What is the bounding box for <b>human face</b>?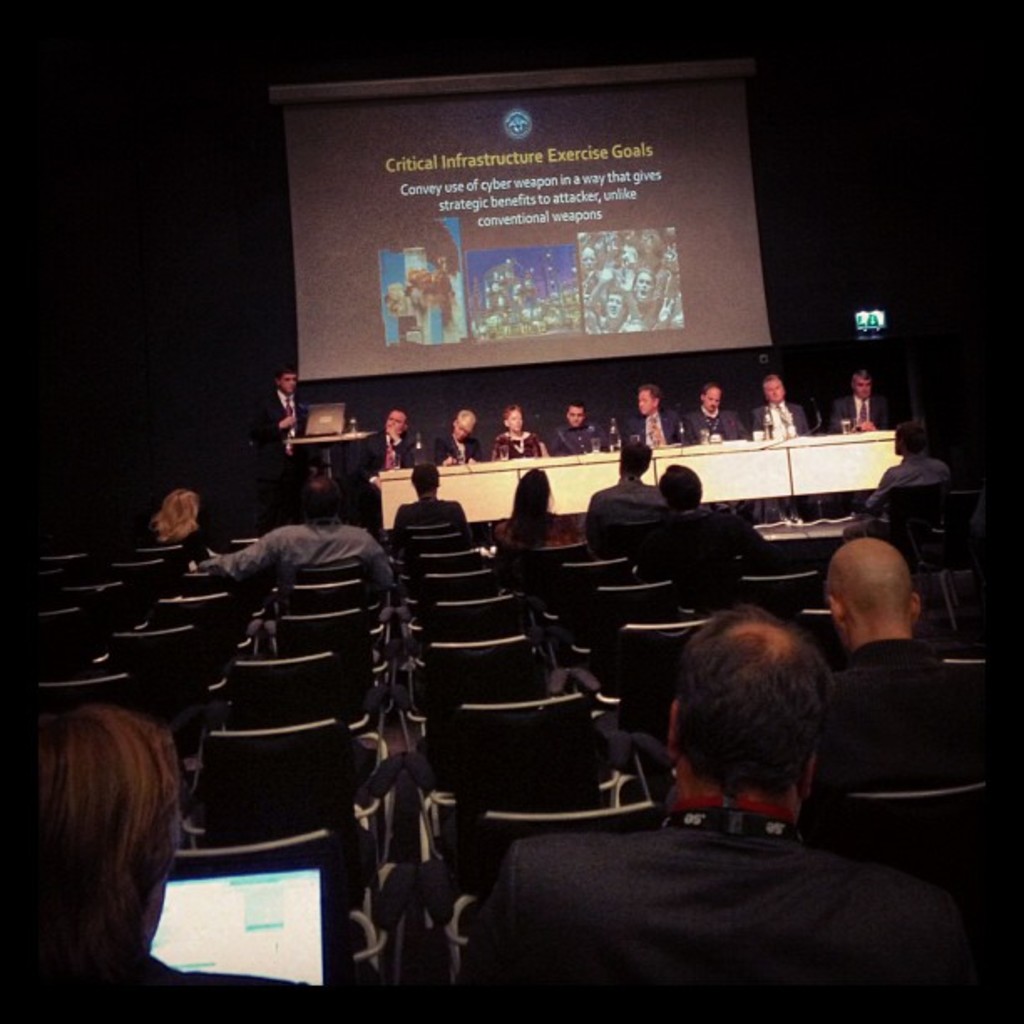
{"left": 566, "top": 410, "right": 581, "bottom": 430}.
